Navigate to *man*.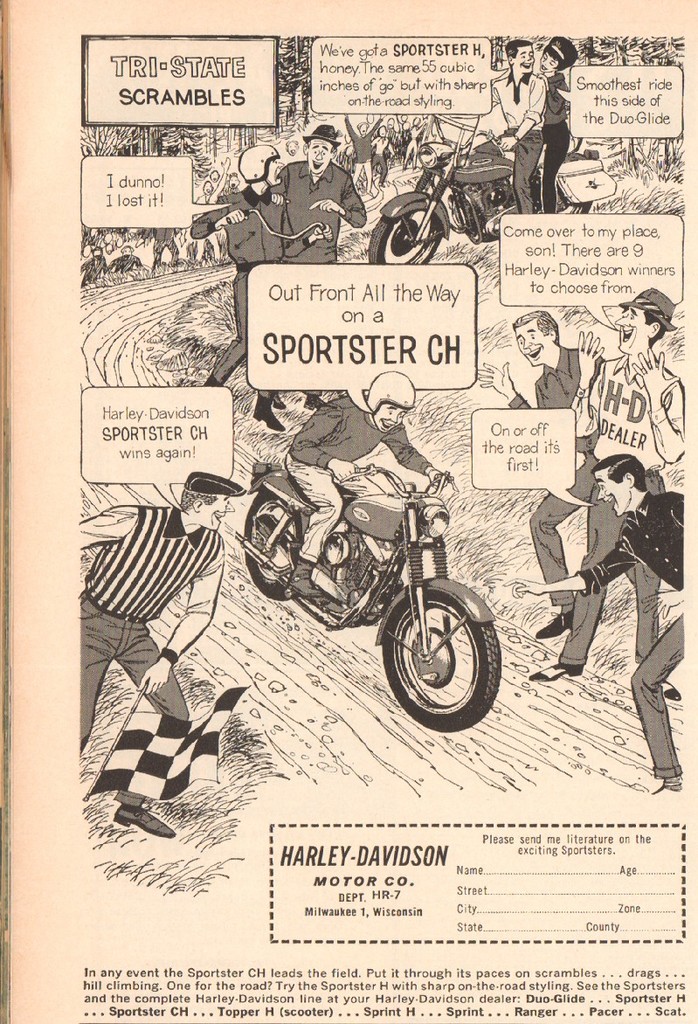
Navigation target: Rect(499, 452, 682, 795).
